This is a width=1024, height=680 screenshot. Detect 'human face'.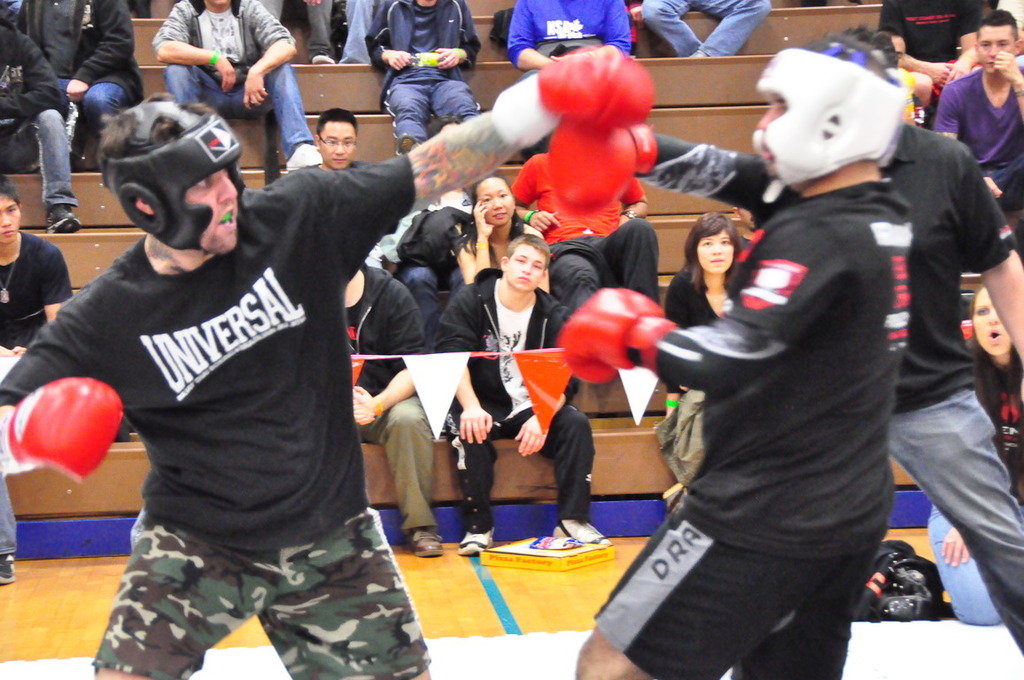
bbox=[322, 123, 357, 171].
